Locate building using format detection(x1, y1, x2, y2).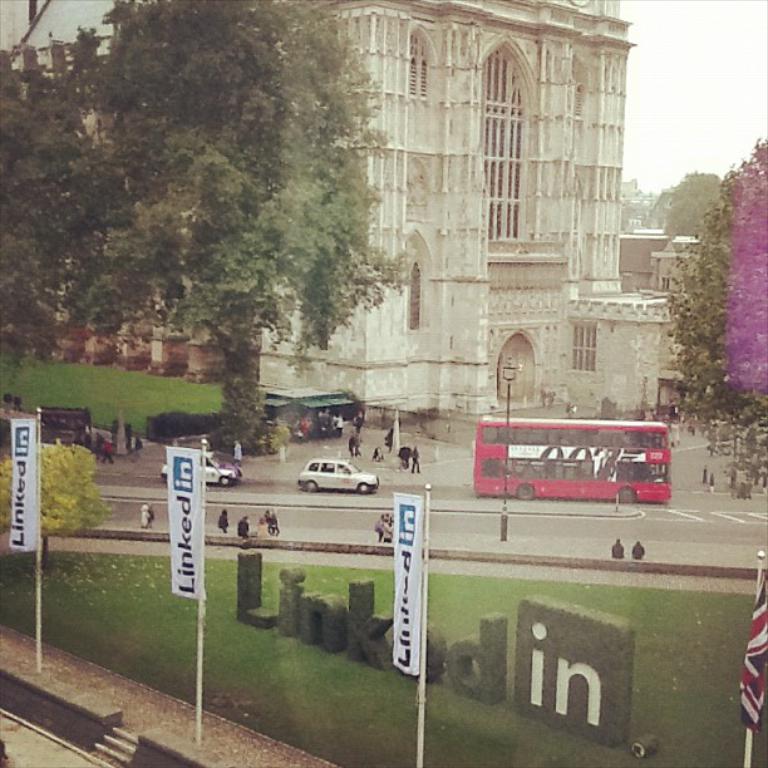
detection(0, 0, 674, 424).
